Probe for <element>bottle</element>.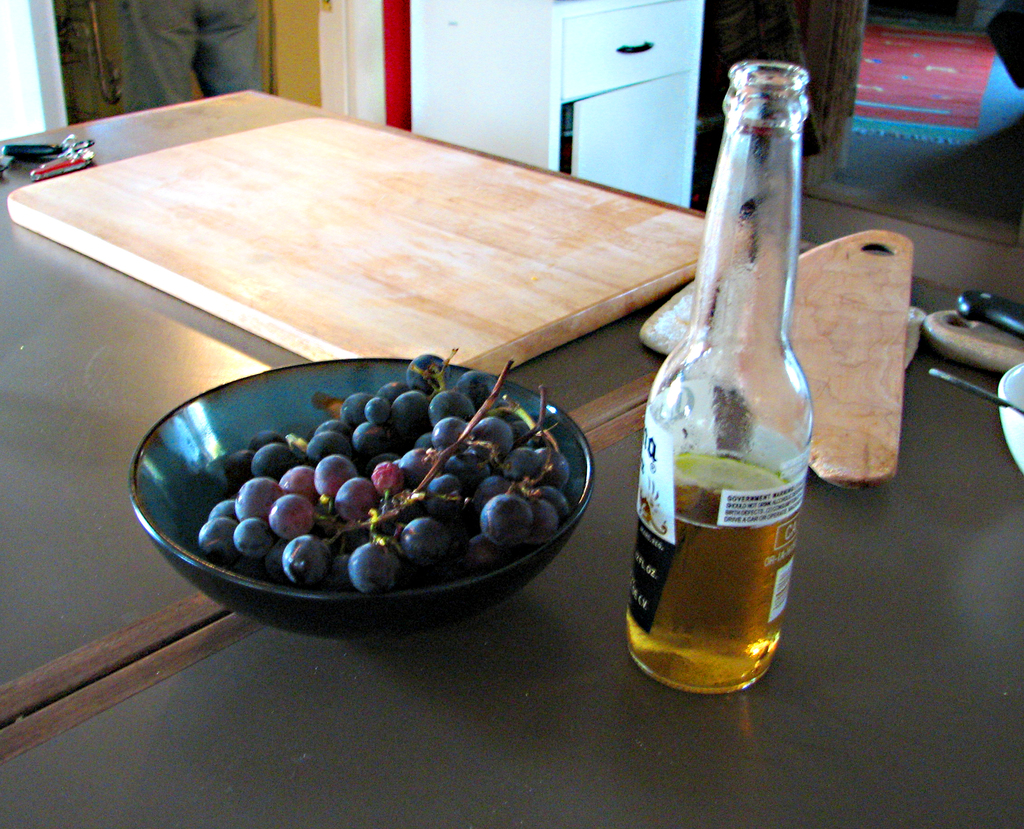
Probe result: <box>620,128,815,711</box>.
